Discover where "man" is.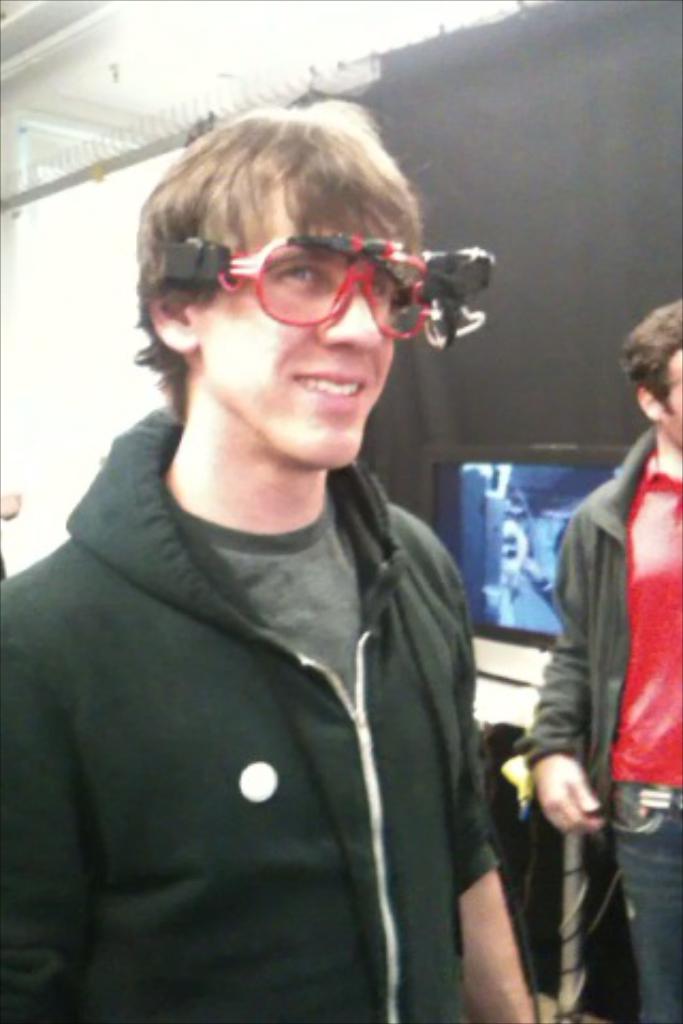
Discovered at (left=529, top=294, right=681, bottom=1022).
